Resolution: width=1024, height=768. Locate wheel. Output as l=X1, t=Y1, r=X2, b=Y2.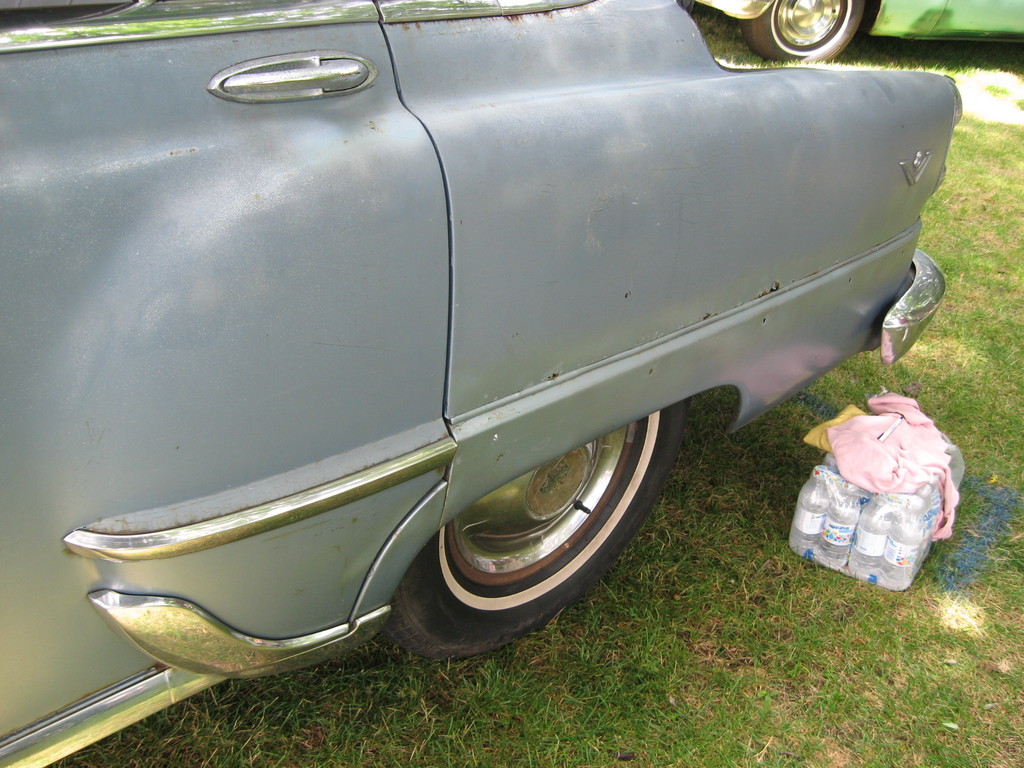
l=739, t=0, r=866, b=66.
